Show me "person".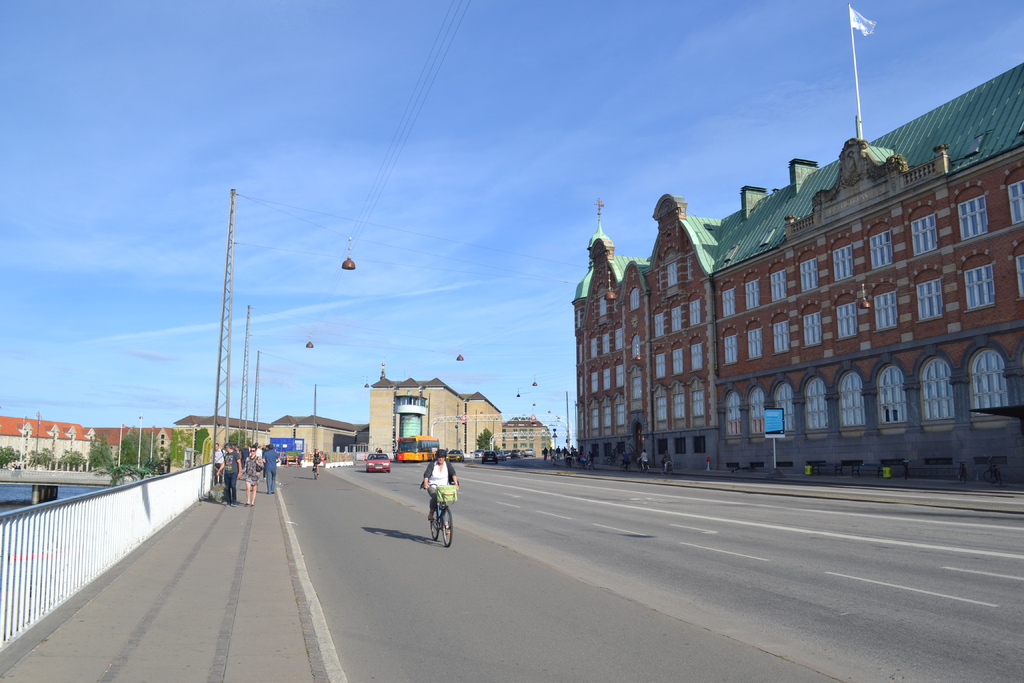
"person" is here: BBox(588, 452, 595, 465).
